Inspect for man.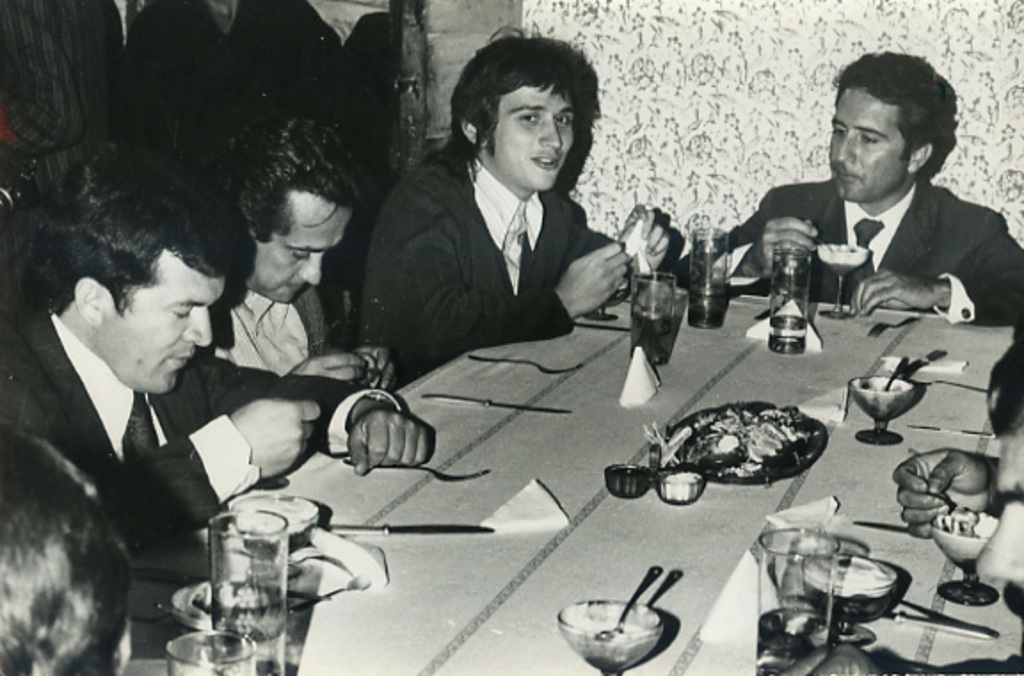
Inspection: {"left": 188, "top": 107, "right": 398, "bottom": 397}.
